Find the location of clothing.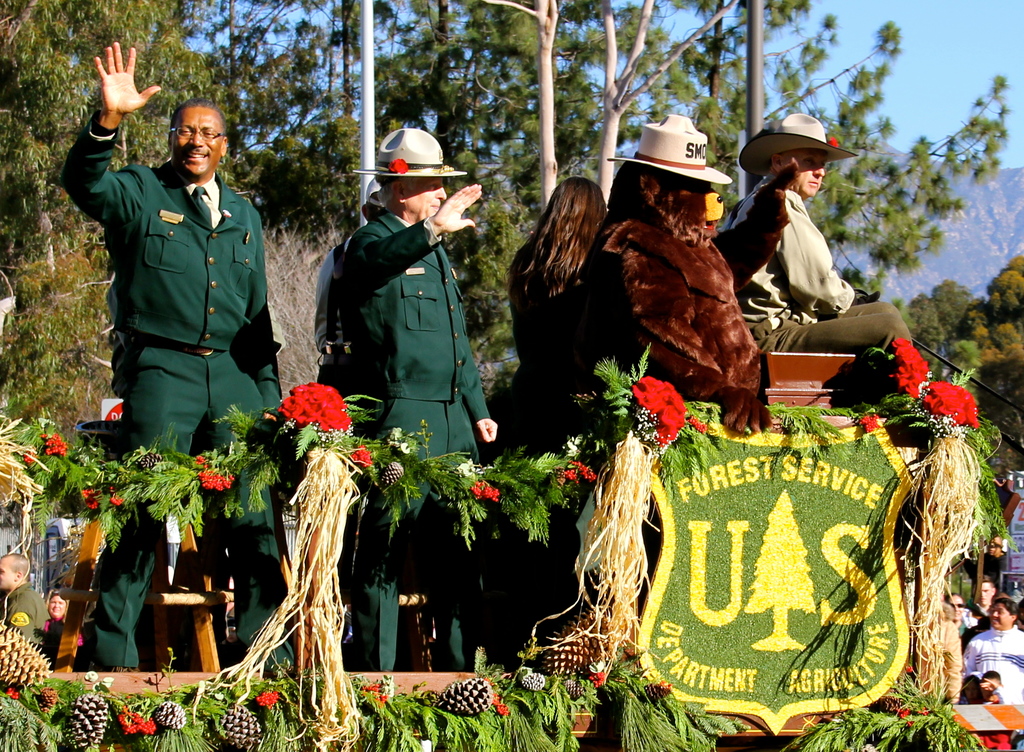
Location: 0:576:49:659.
